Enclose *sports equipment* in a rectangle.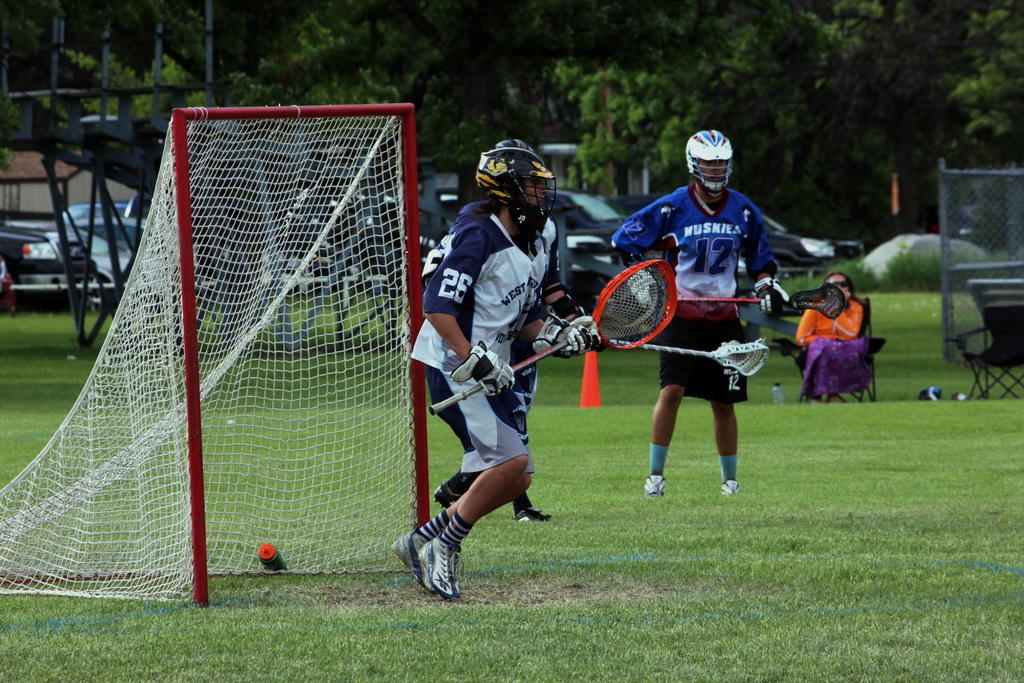
Rect(716, 481, 739, 495).
